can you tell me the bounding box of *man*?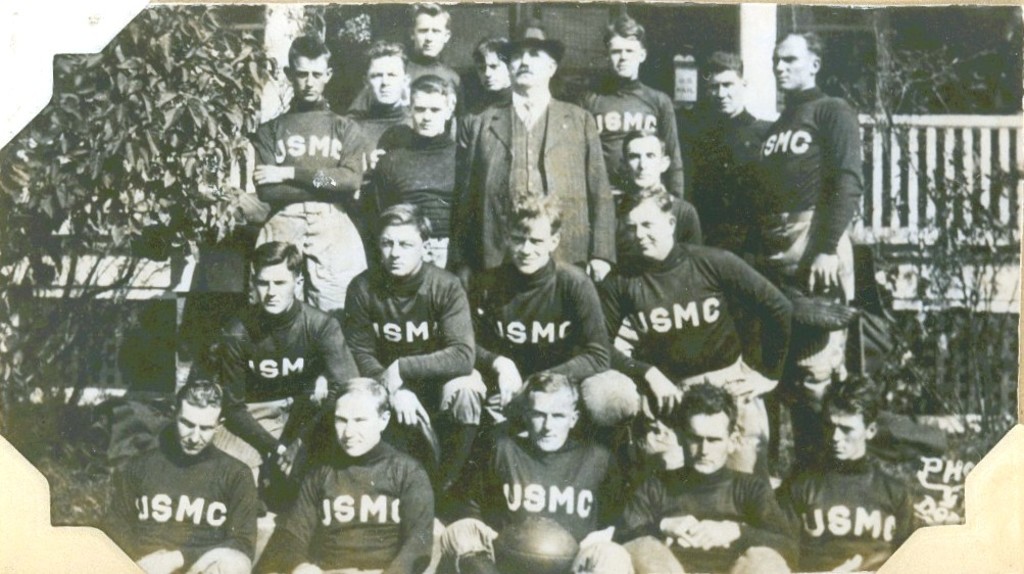
[left=745, top=36, right=879, bottom=327].
